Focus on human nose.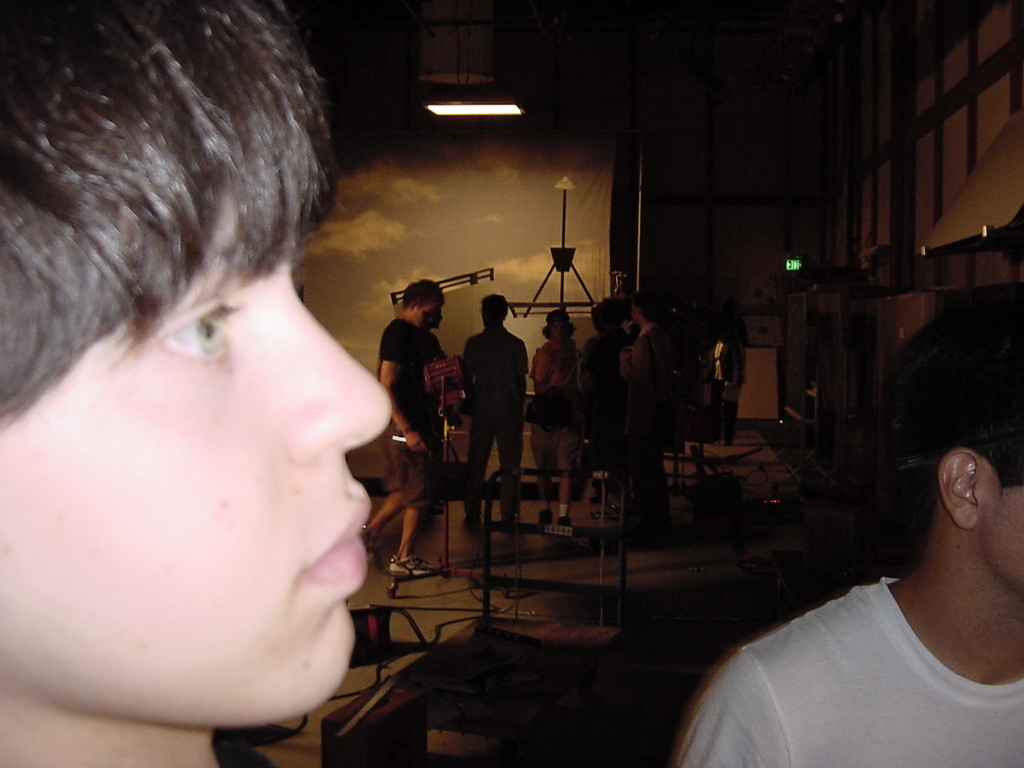
Focused at x1=279 y1=262 x2=391 y2=450.
